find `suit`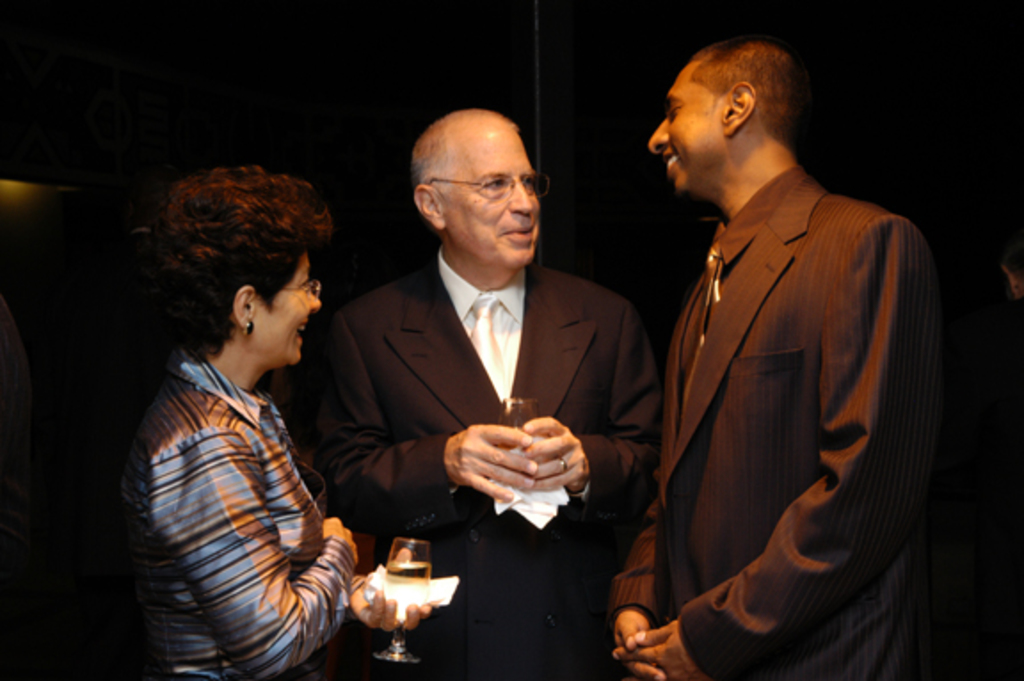
(603,162,946,679)
